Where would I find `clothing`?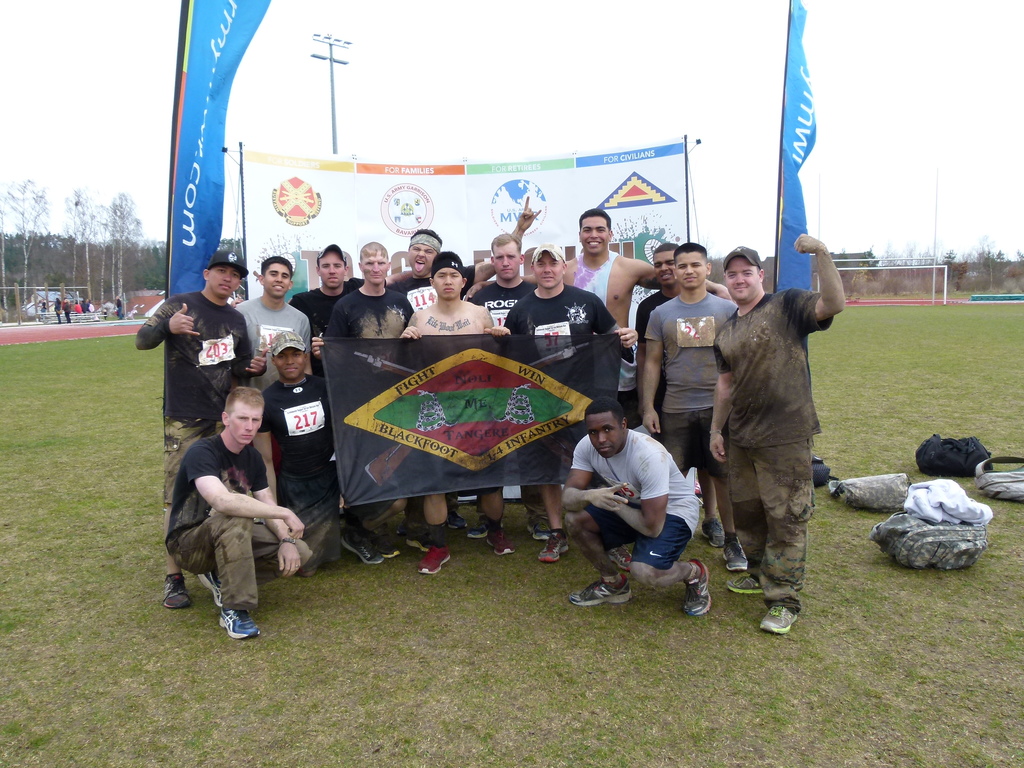
At 504/285/636/399.
